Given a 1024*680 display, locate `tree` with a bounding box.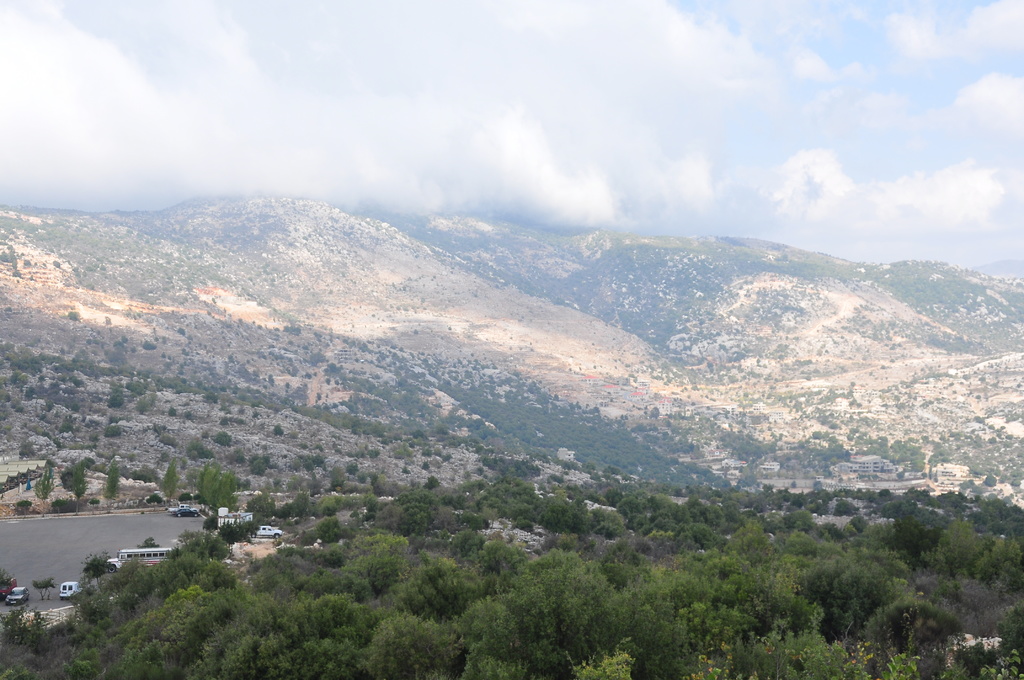
Located: BBox(158, 461, 176, 511).
